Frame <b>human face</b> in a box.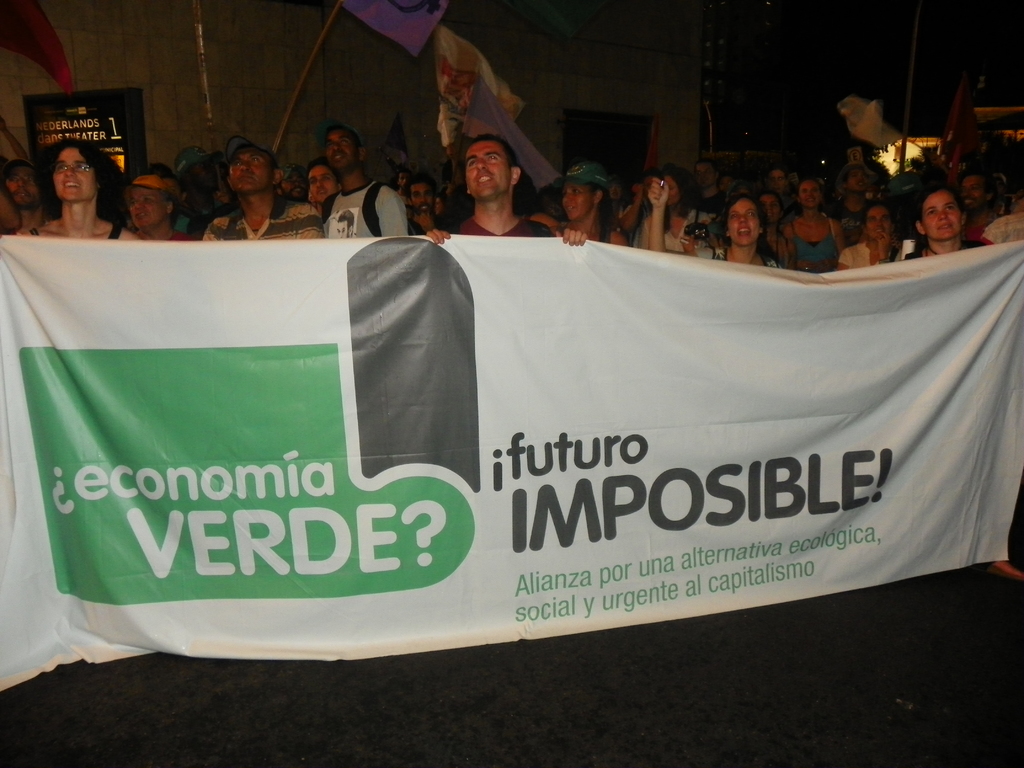
bbox=[228, 152, 268, 188].
